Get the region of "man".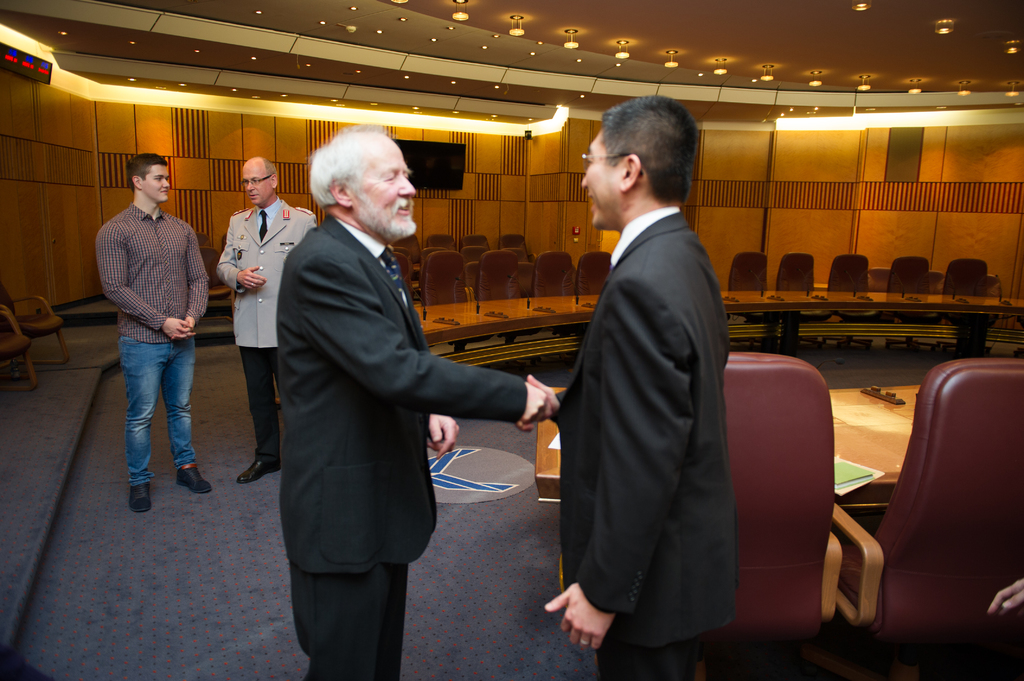
crop(216, 156, 316, 483).
